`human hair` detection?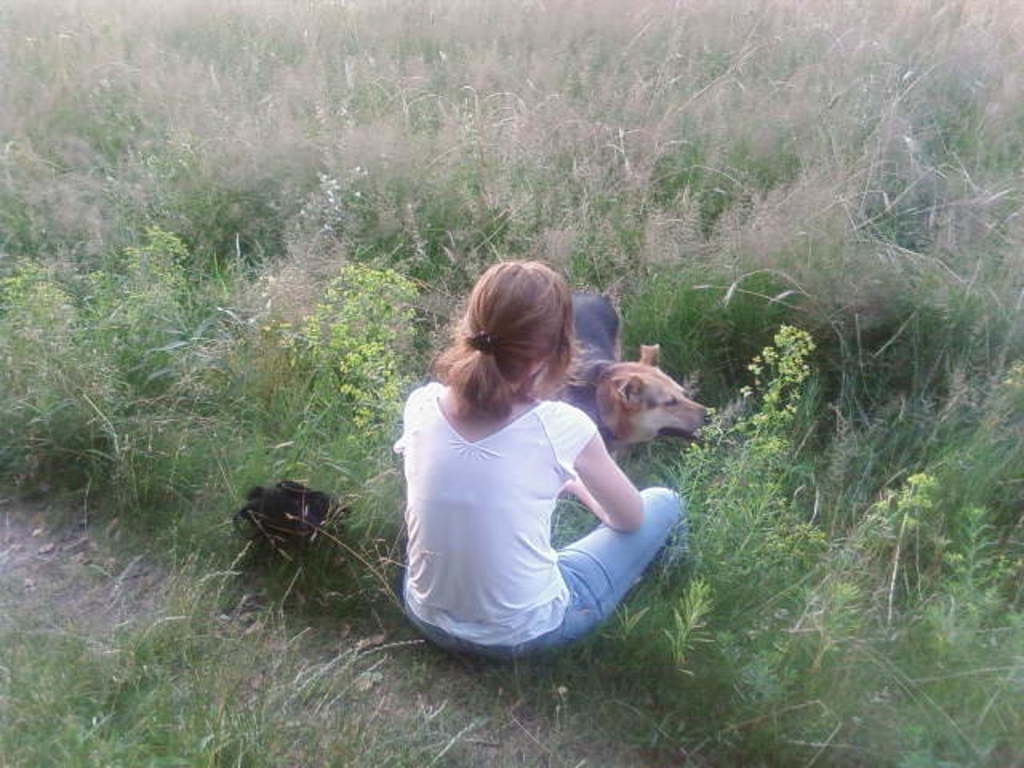
Rect(434, 258, 578, 426)
